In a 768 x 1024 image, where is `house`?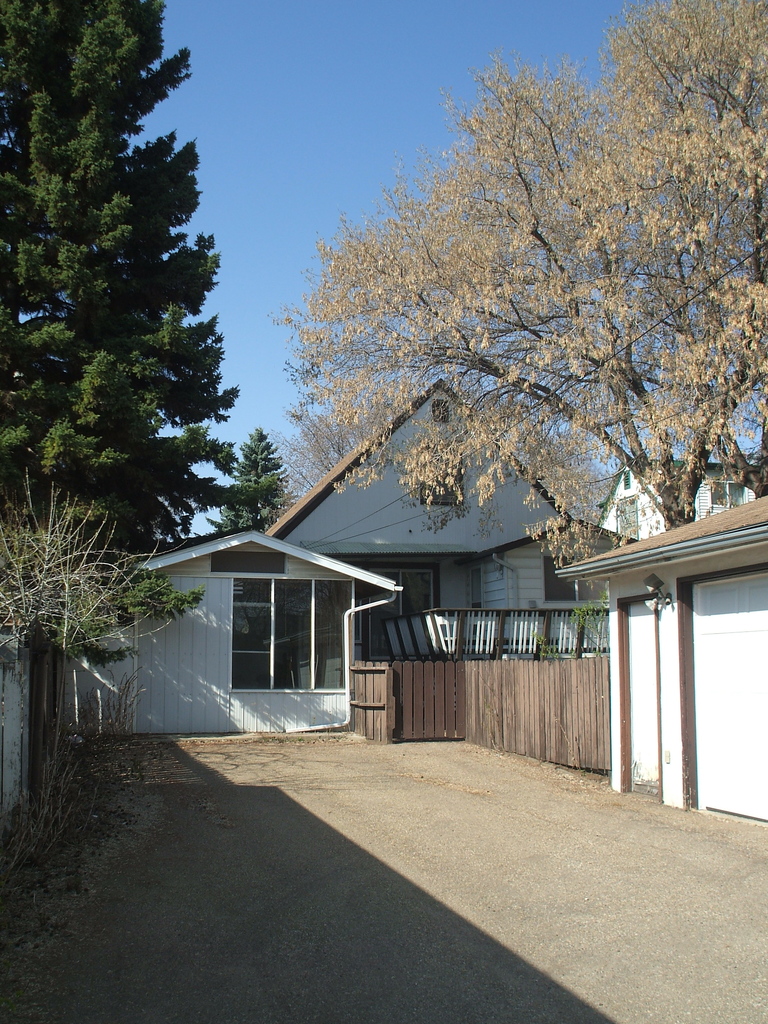
(584,461,767,541).
